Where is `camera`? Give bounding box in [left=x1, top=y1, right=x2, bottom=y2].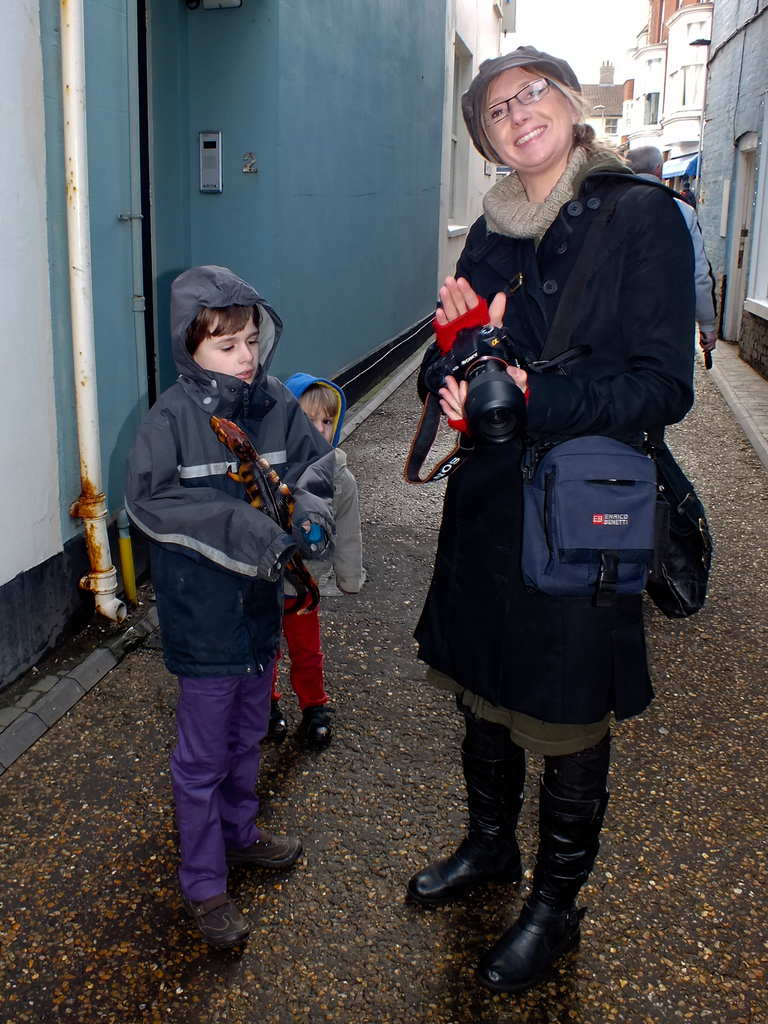
[left=404, top=332, right=530, bottom=492].
